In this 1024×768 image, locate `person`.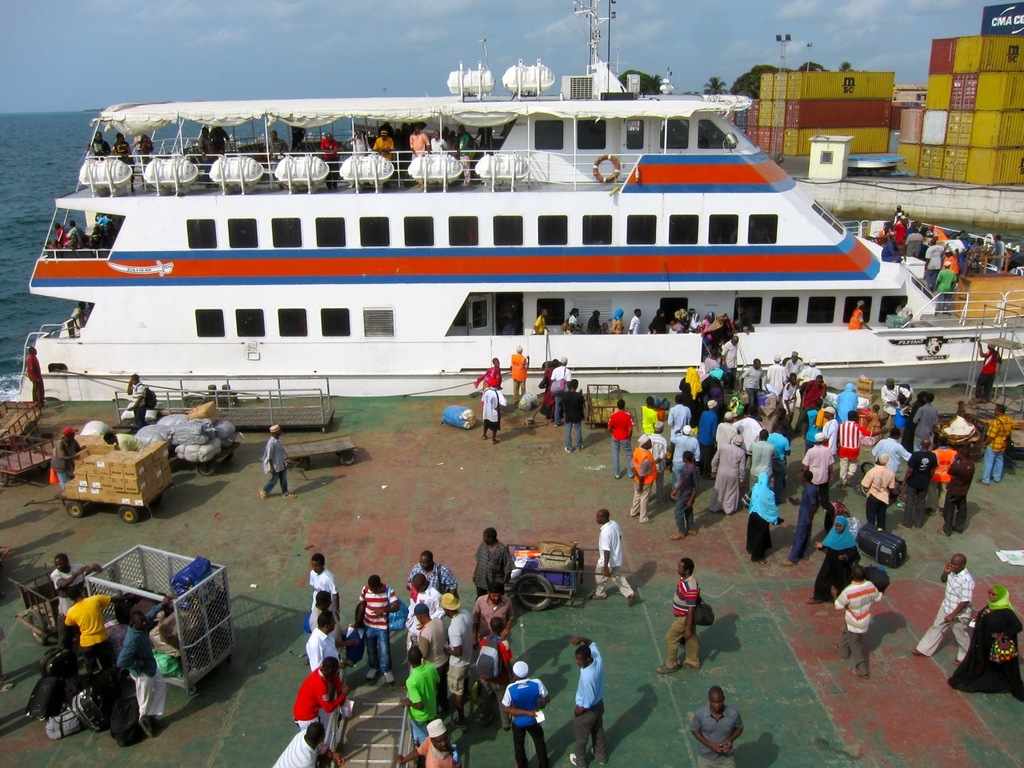
Bounding box: <region>738, 470, 786, 562</region>.
